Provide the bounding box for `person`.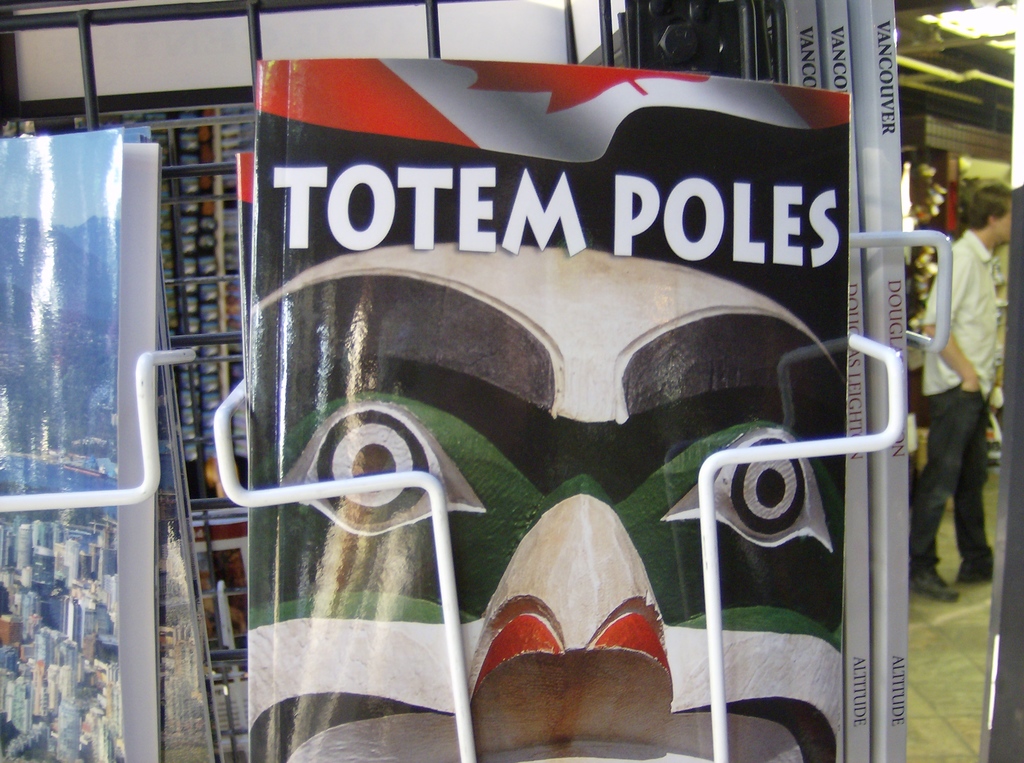
left=909, top=183, right=1014, bottom=601.
